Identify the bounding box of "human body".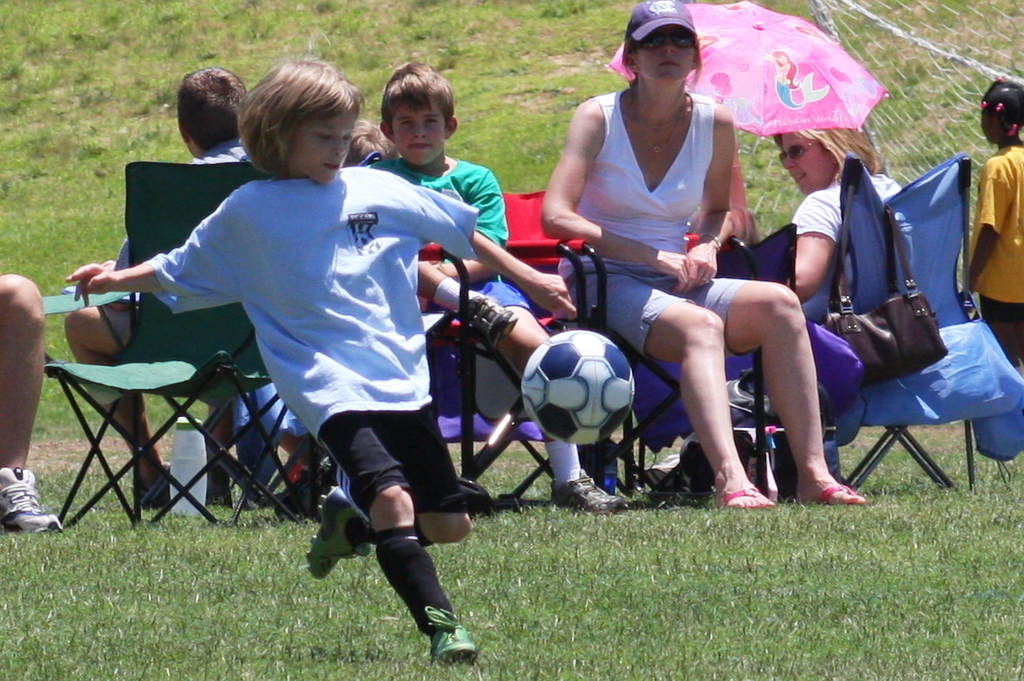
(x1=362, y1=58, x2=638, y2=514).
